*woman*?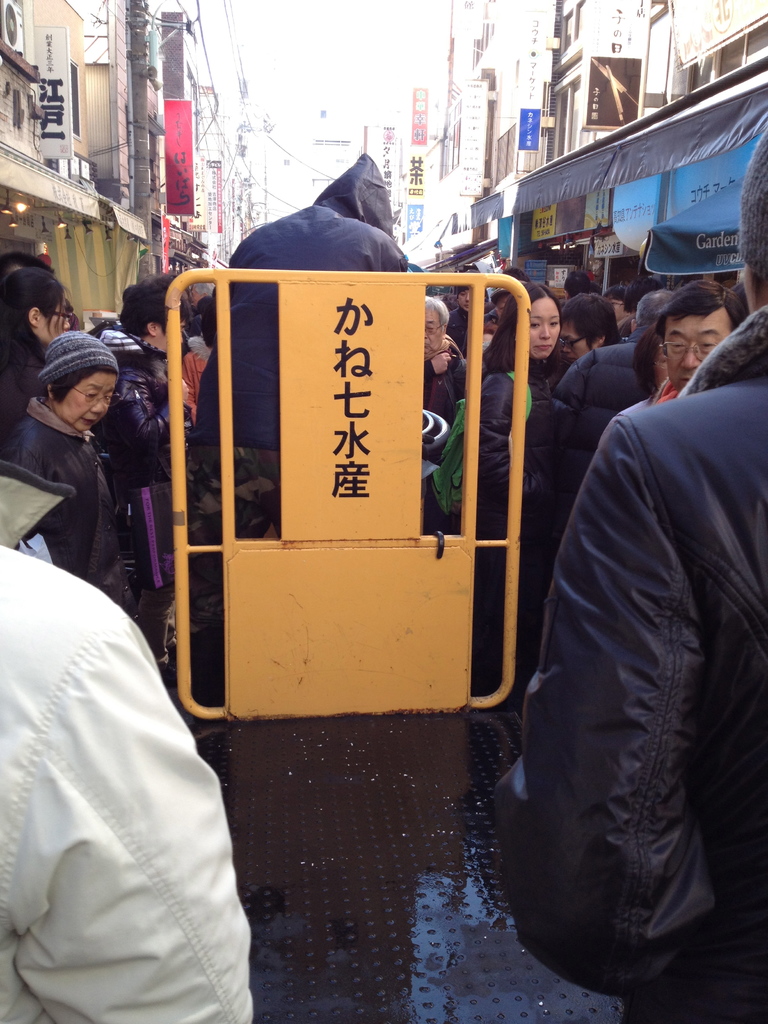
0, 326, 125, 610
